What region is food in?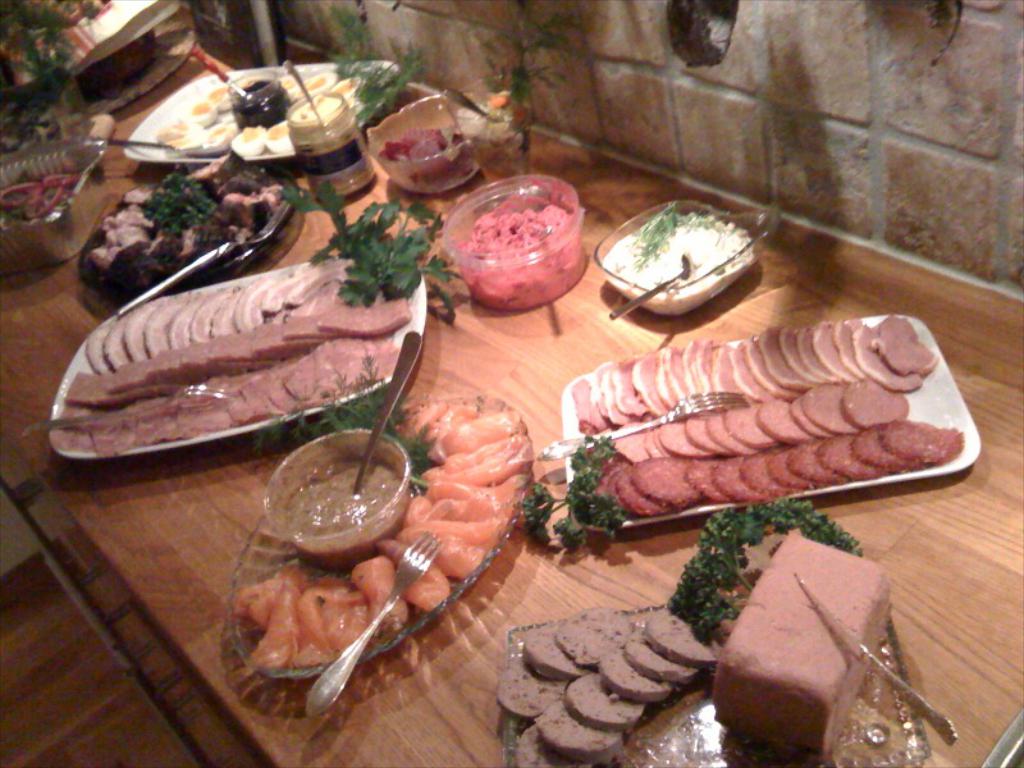
crop(515, 719, 595, 767).
